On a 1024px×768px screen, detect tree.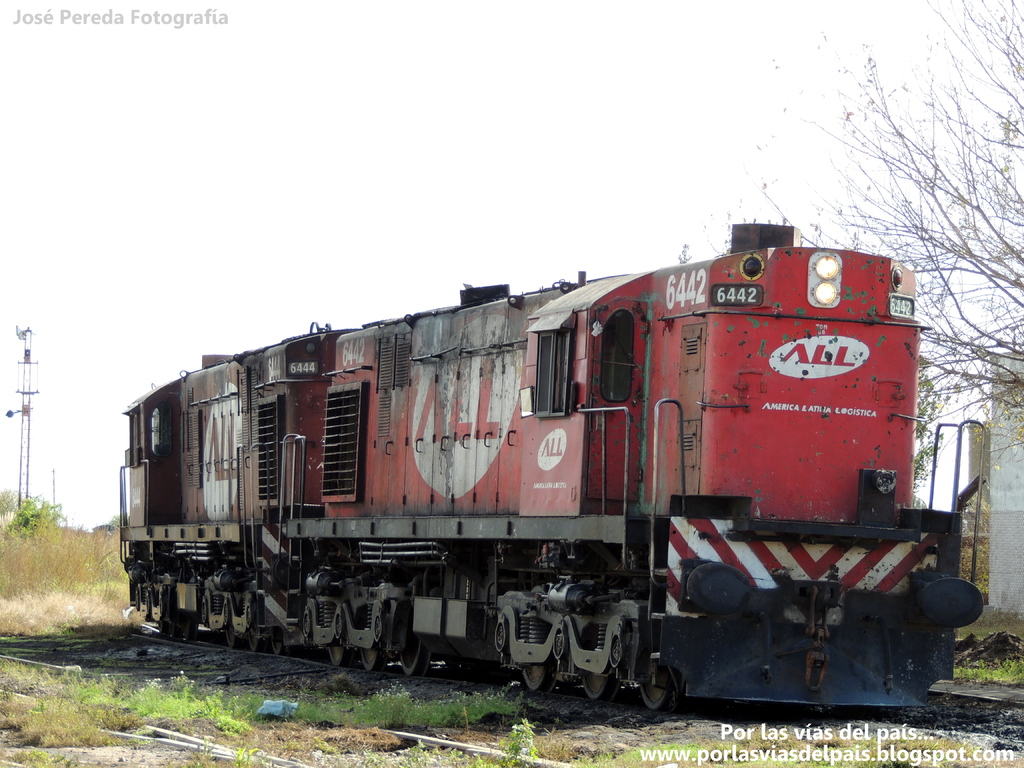
698:0:1023:455.
